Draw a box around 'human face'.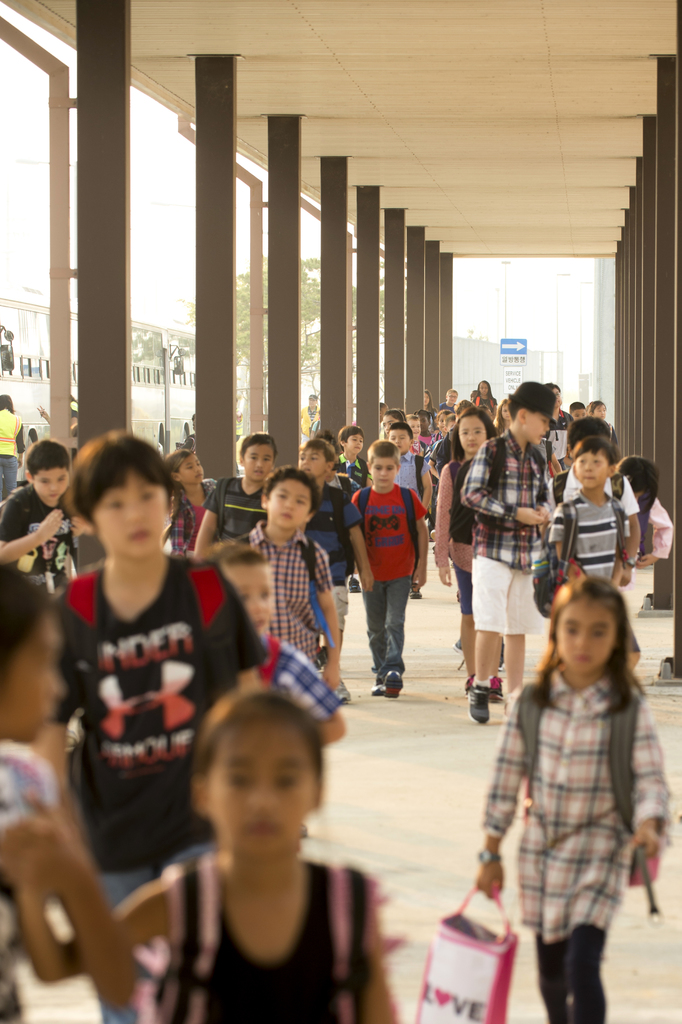
l=393, t=428, r=414, b=443.
